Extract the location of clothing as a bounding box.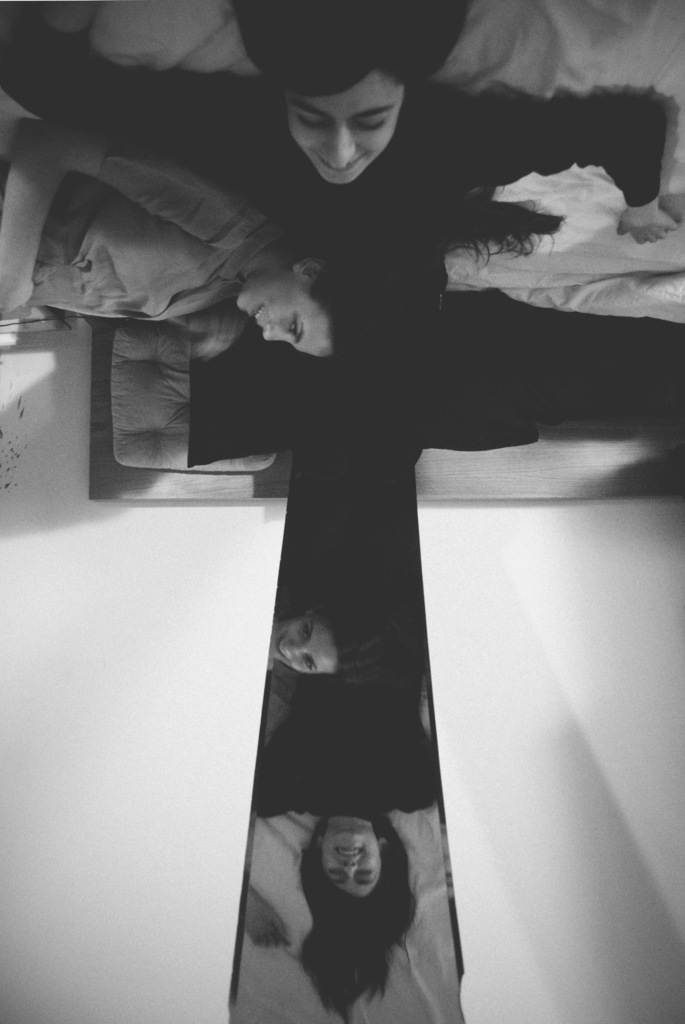
(38,134,284,325).
